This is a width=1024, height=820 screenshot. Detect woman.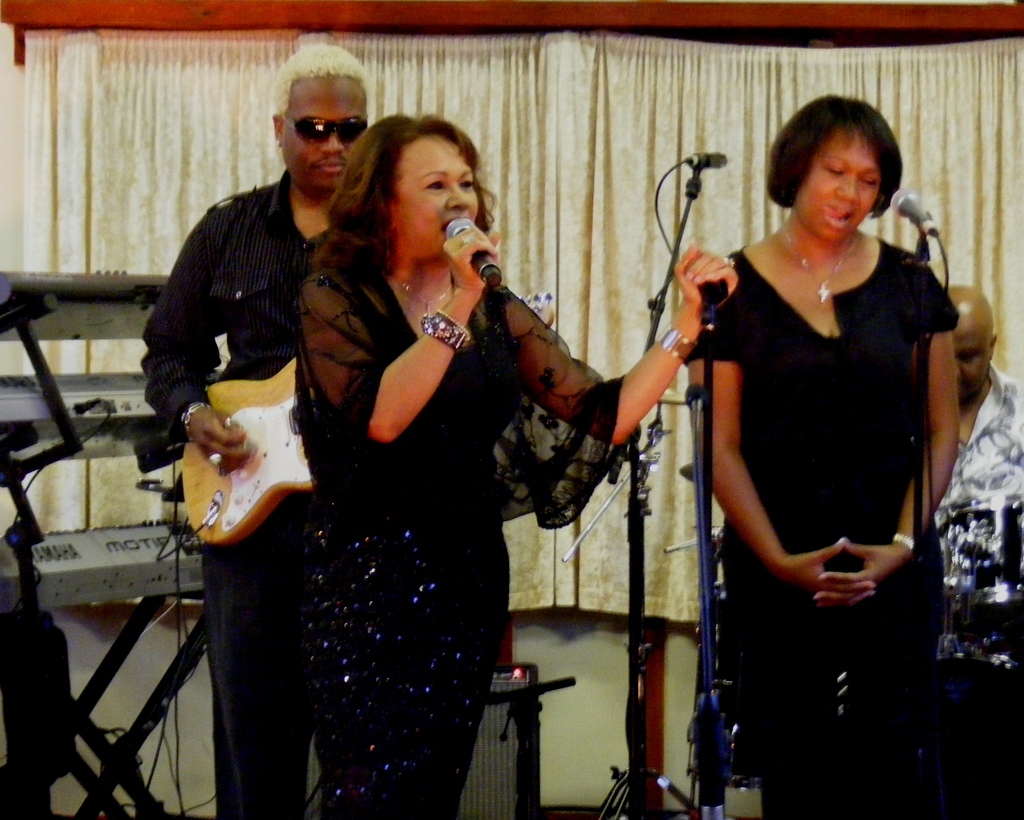
{"left": 687, "top": 90, "right": 957, "bottom": 811}.
